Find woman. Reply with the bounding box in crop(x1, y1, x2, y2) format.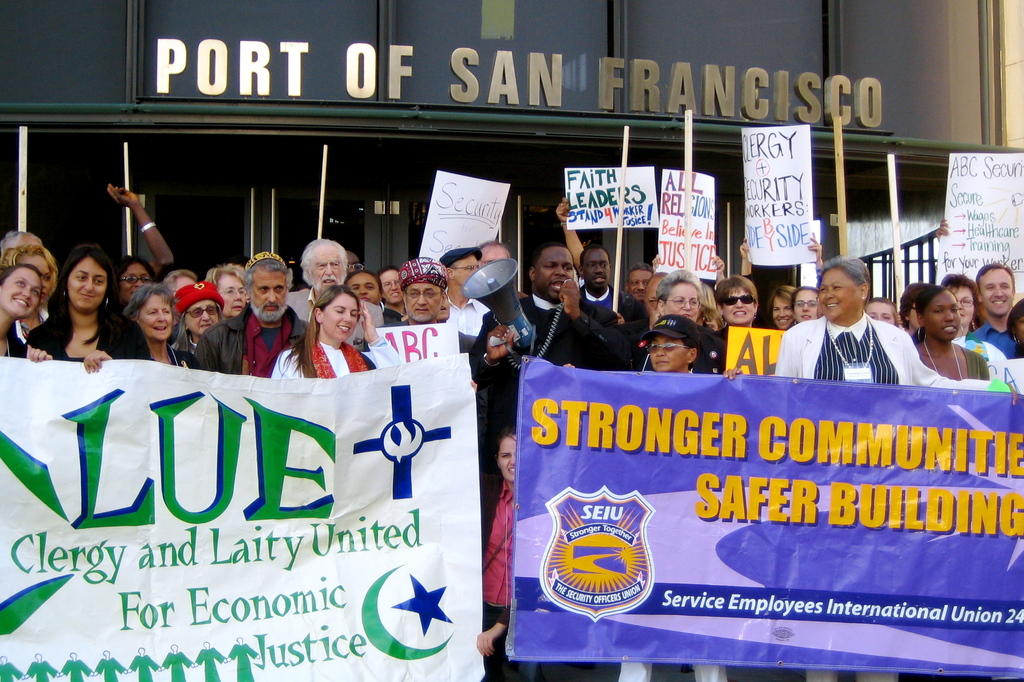
crop(779, 257, 1000, 681).
